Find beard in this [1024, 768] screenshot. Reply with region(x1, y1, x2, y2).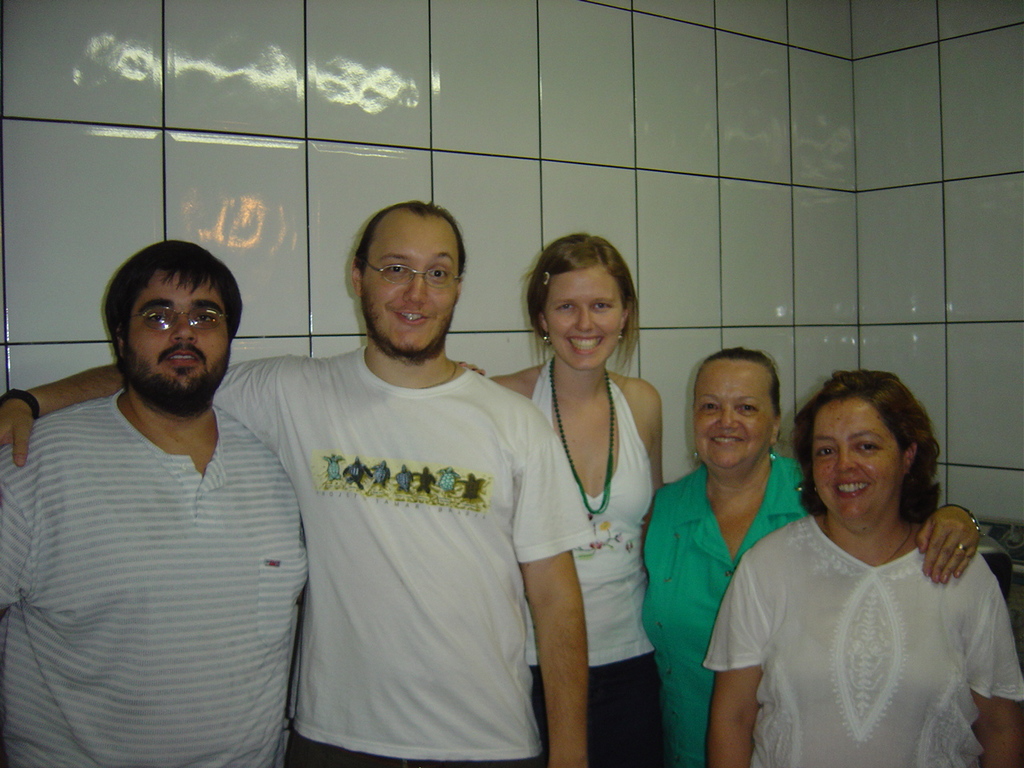
region(358, 302, 455, 364).
